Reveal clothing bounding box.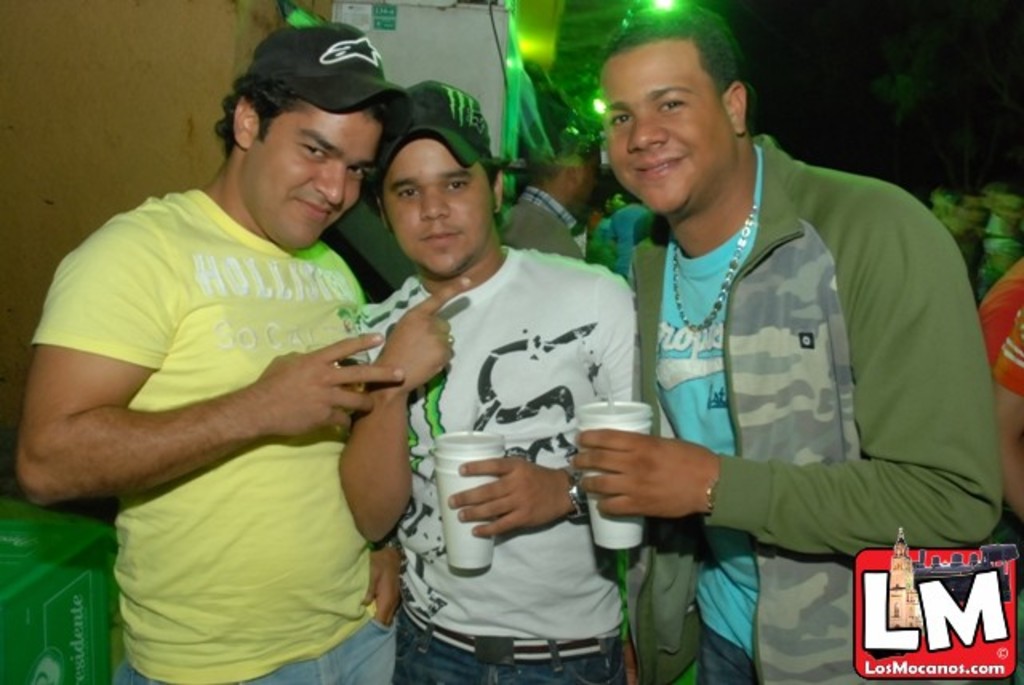
Revealed: bbox(115, 616, 398, 683).
